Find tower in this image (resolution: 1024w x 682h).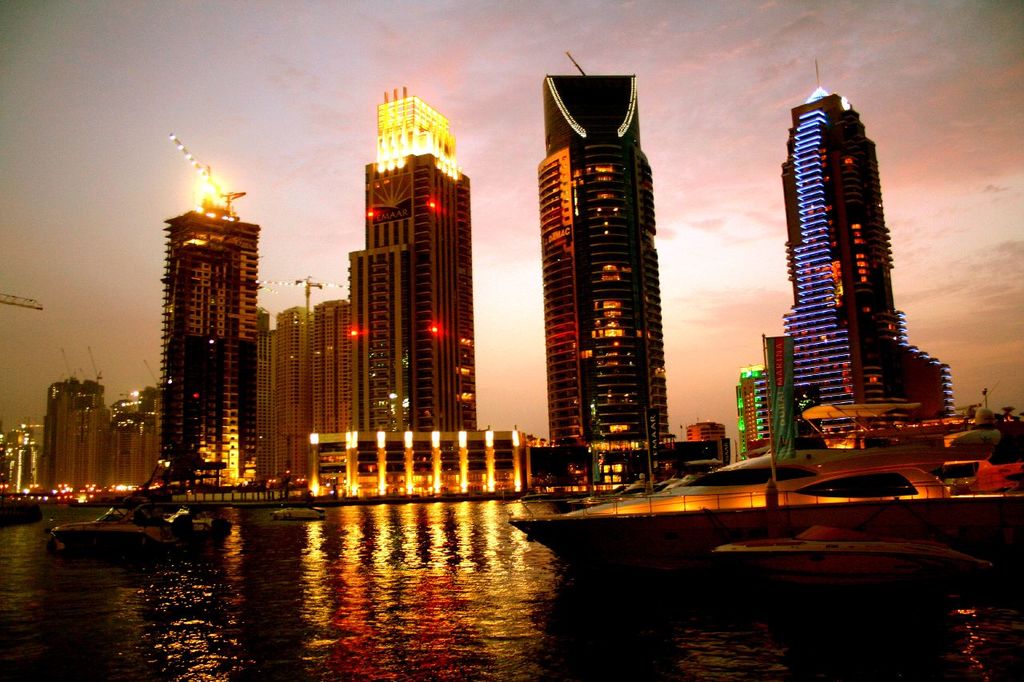
[x1=38, y1=377, x2=111, y2=501].
